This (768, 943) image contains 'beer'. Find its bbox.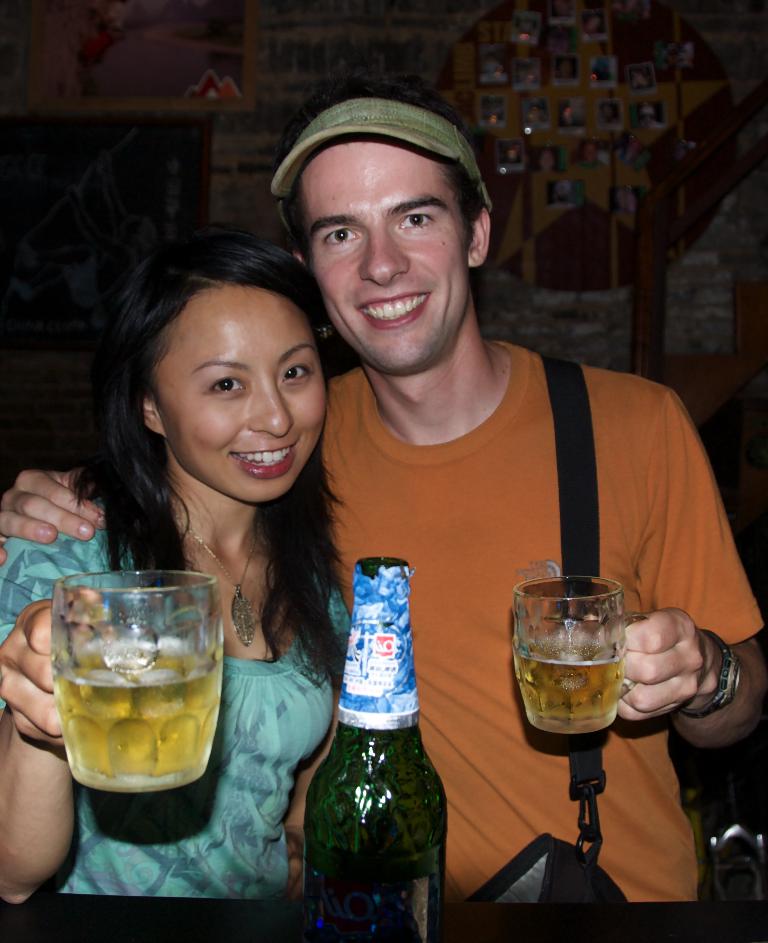
[x1=507, y1=618, x2=631, y2=739].
